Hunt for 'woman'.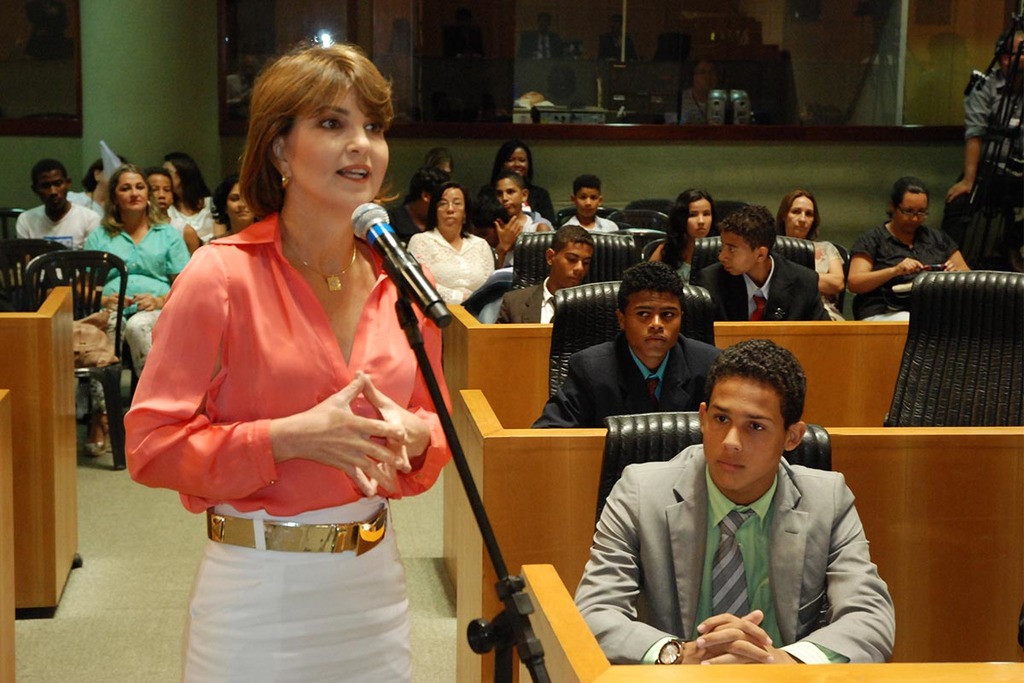
Hunted down at [775, 189, 857, 322].
